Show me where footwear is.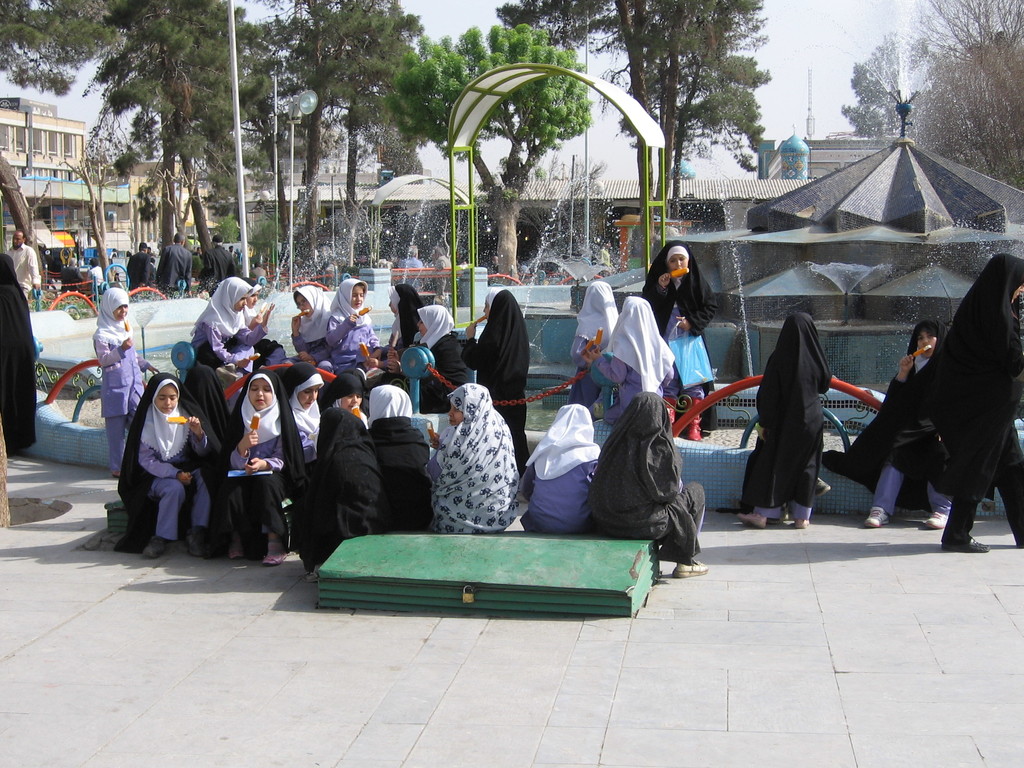
footwear is at bbox=(673, 561, 709, 577).
